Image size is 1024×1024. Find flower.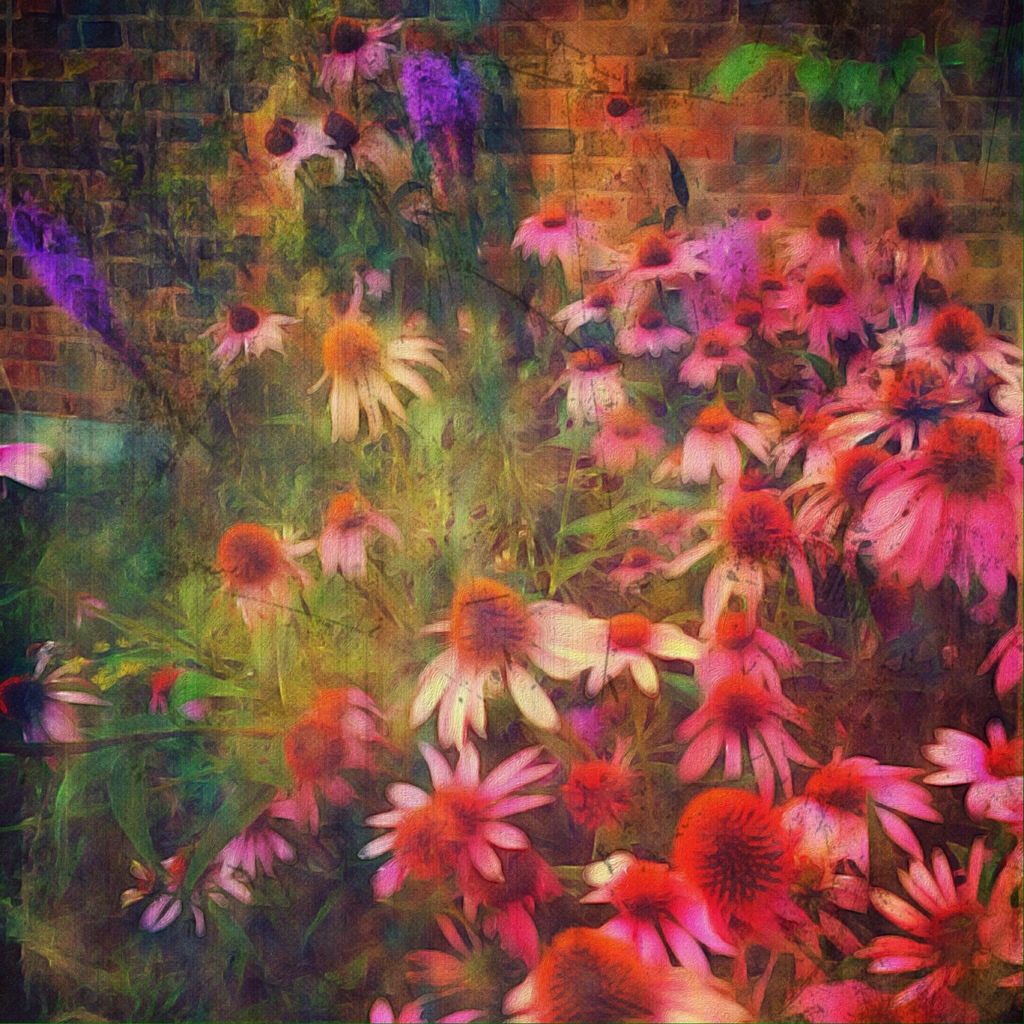
{"x1": 297, "y1": 485, "x2": 410, "y2": 595}.
